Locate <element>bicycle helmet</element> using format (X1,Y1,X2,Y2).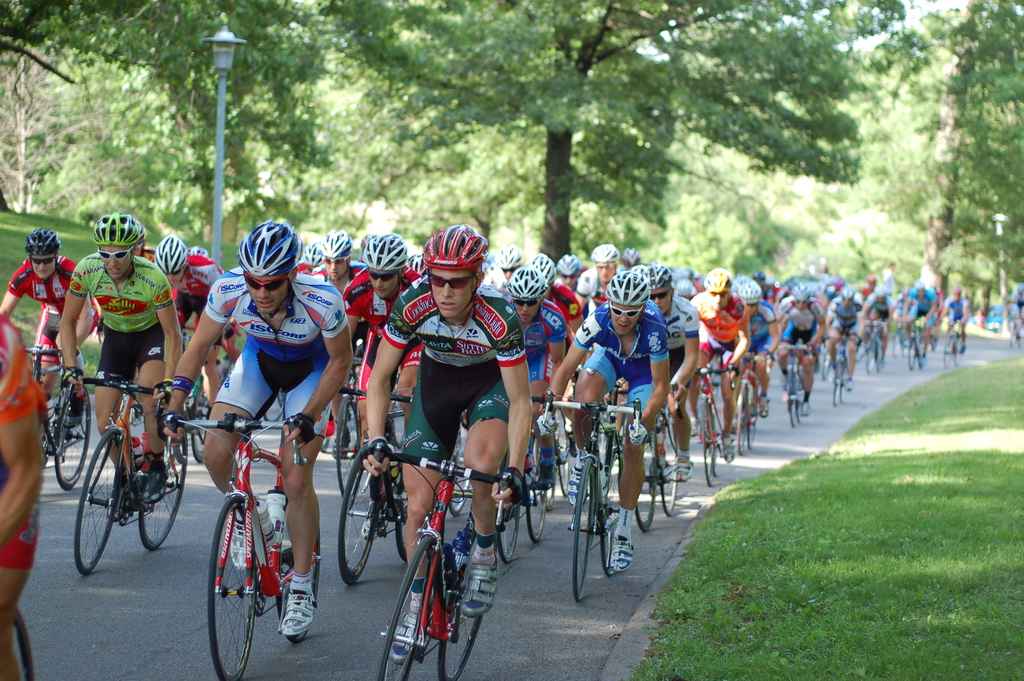
(529,254,550,281).
